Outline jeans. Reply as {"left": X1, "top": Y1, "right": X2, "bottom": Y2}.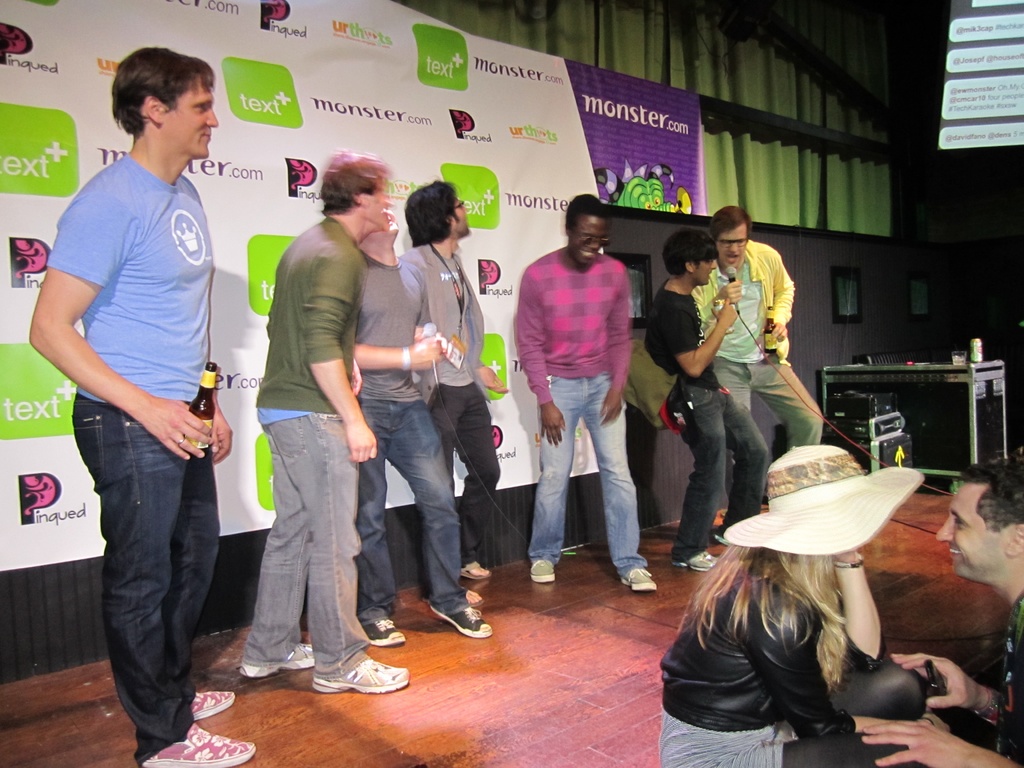
{"left": 246, "top": 408, "right": 371, "bottom": 678}.
